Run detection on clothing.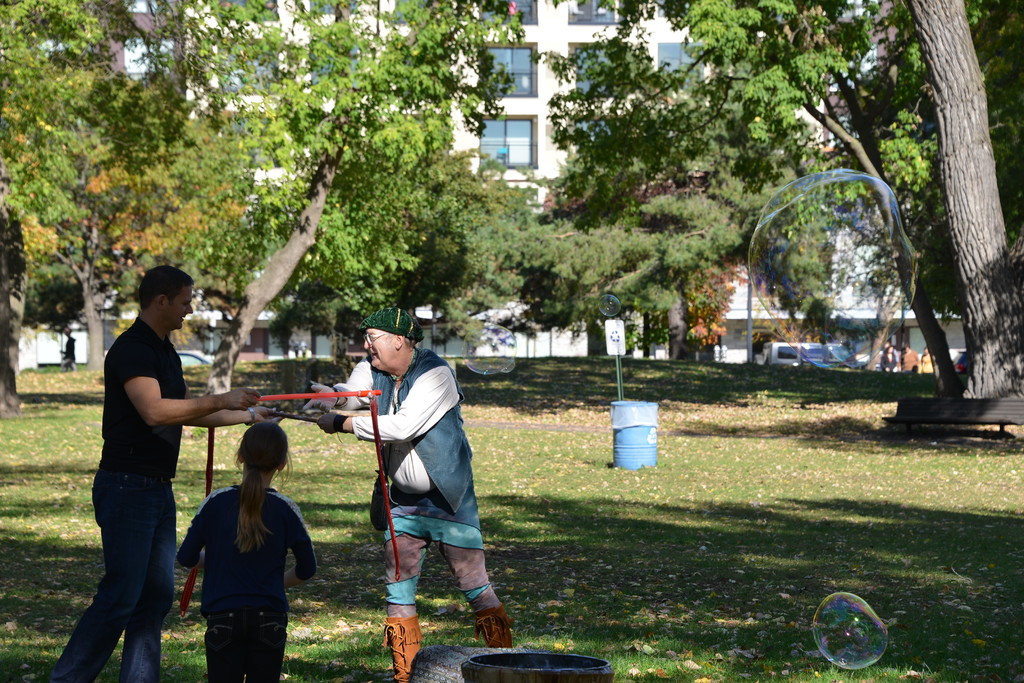
Result: box(358, 342, 489, 613).
